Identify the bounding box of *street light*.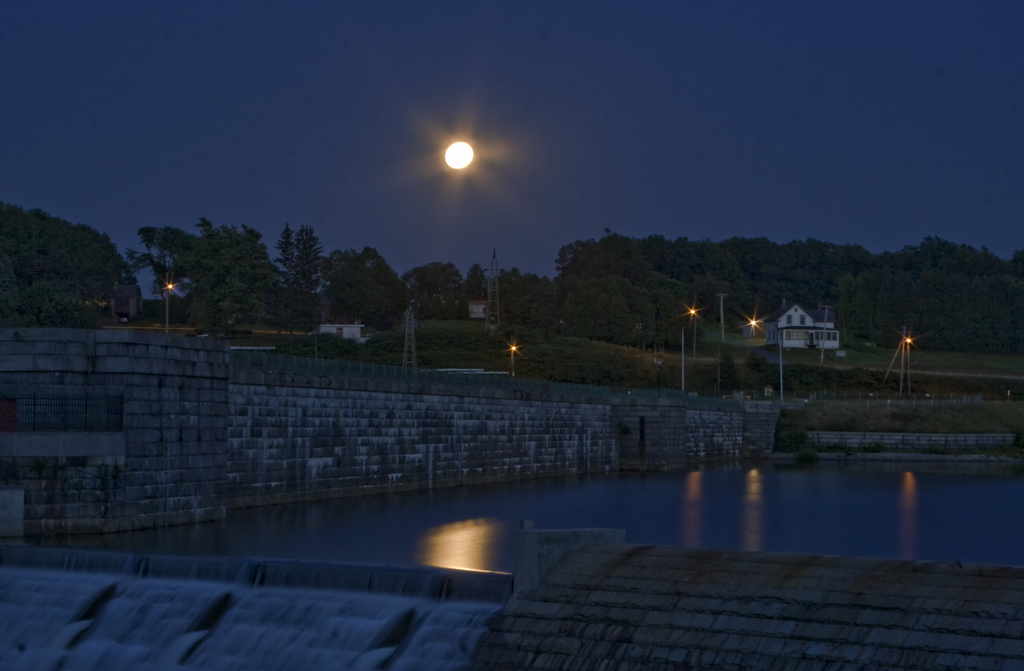
l=506, t=340, r=519, b=373.
